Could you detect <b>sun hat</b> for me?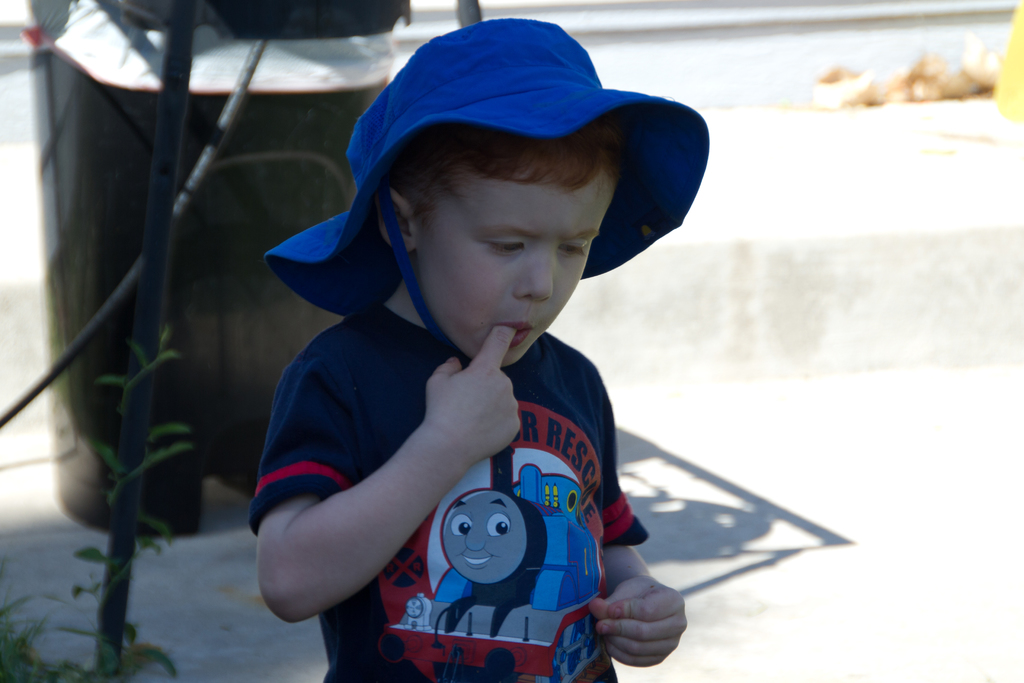
Detection result: 261:10:708:381.
